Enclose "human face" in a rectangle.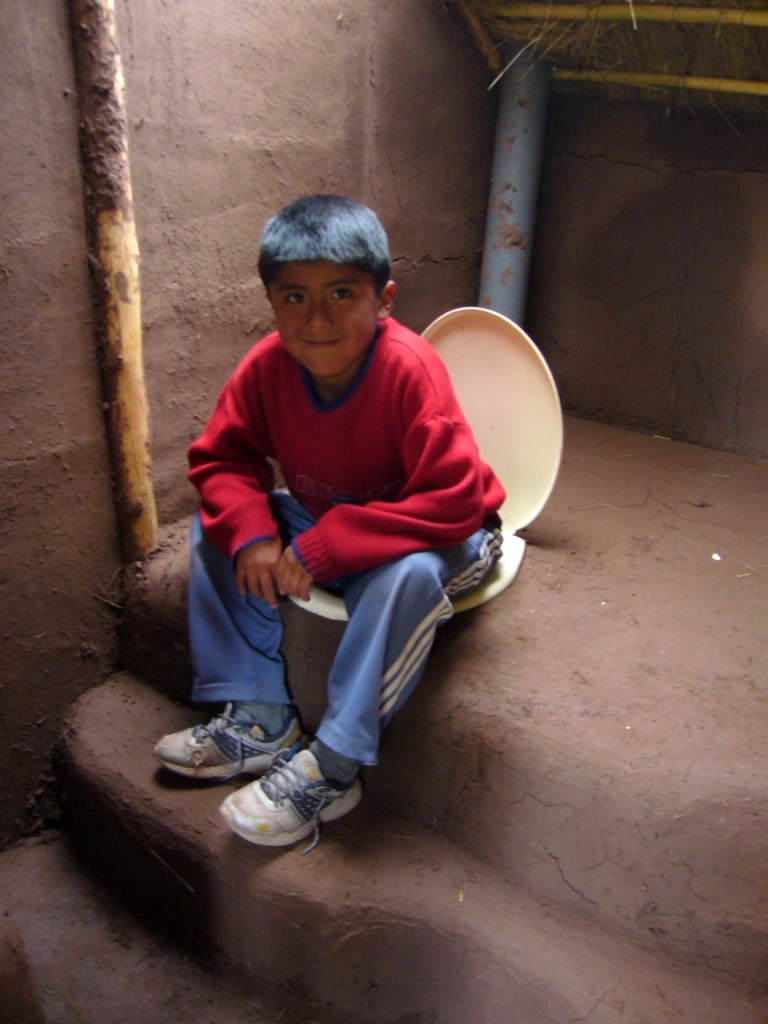
l=263, t=258, r=377, b=381.
